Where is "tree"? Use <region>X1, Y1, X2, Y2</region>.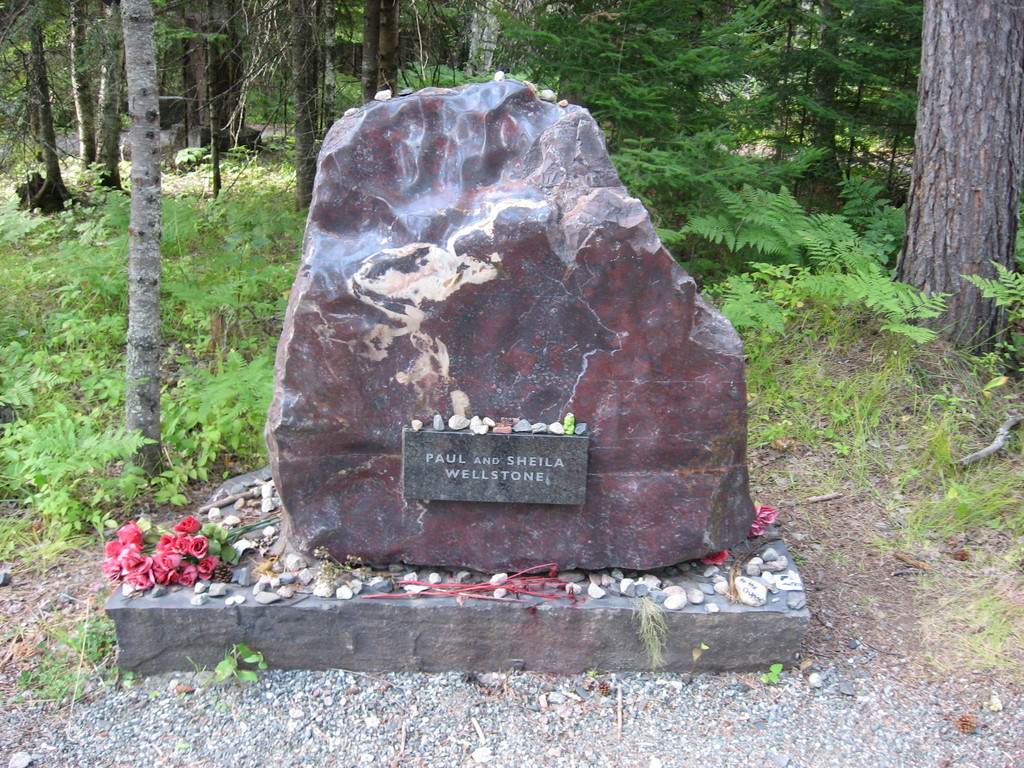
<region>813, 0, 909, 312</region>.
